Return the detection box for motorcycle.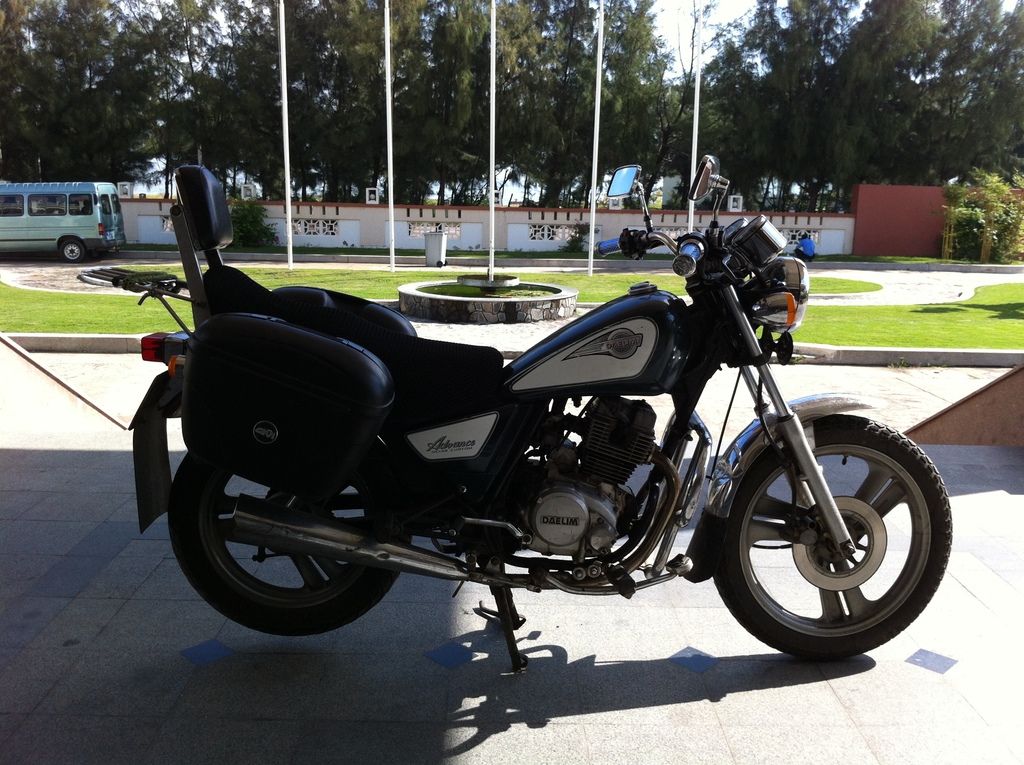
bbox=[138, 210, 930, 689].
